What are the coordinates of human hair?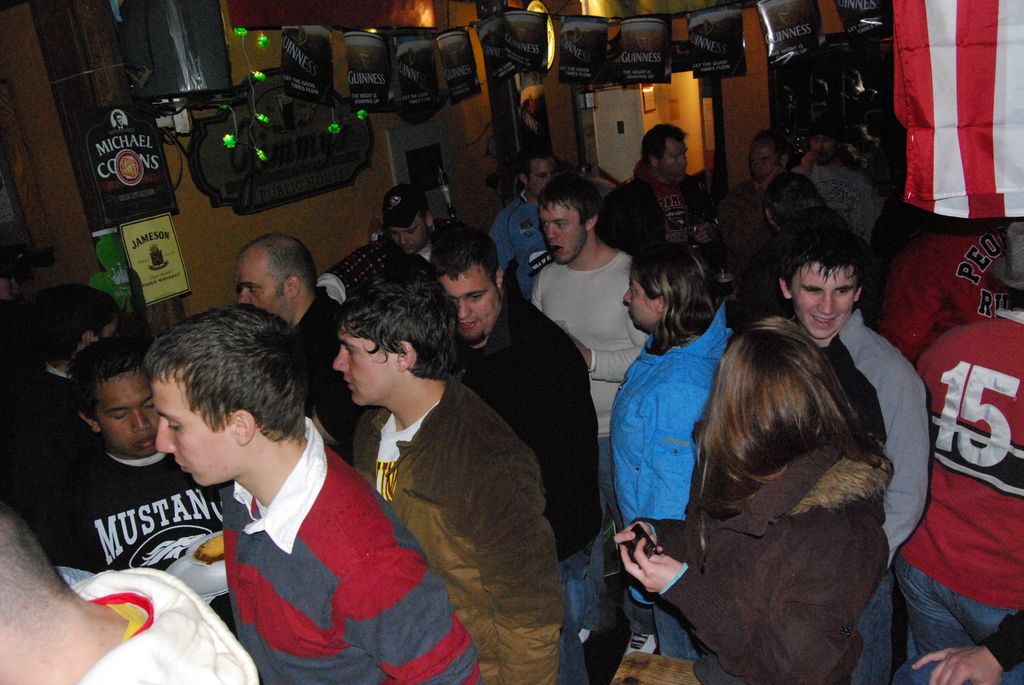
[x1=535, y1=170, x2=607, y2=225].
